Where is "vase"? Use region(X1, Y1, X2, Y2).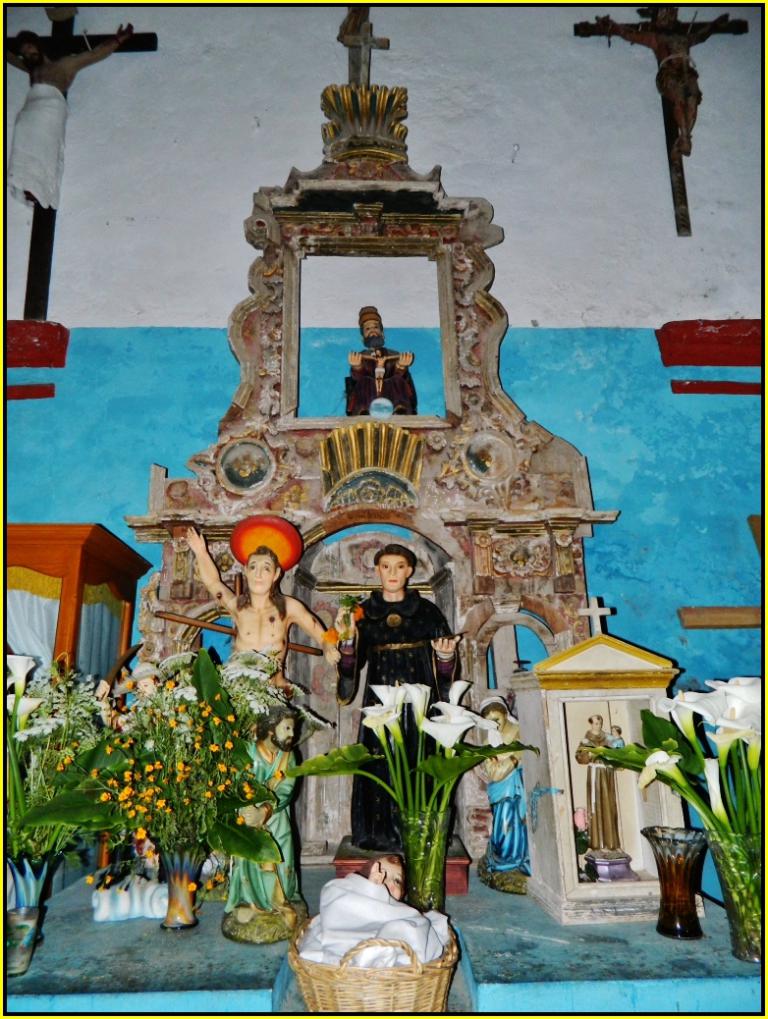
region(393, 802, 453, 912).
